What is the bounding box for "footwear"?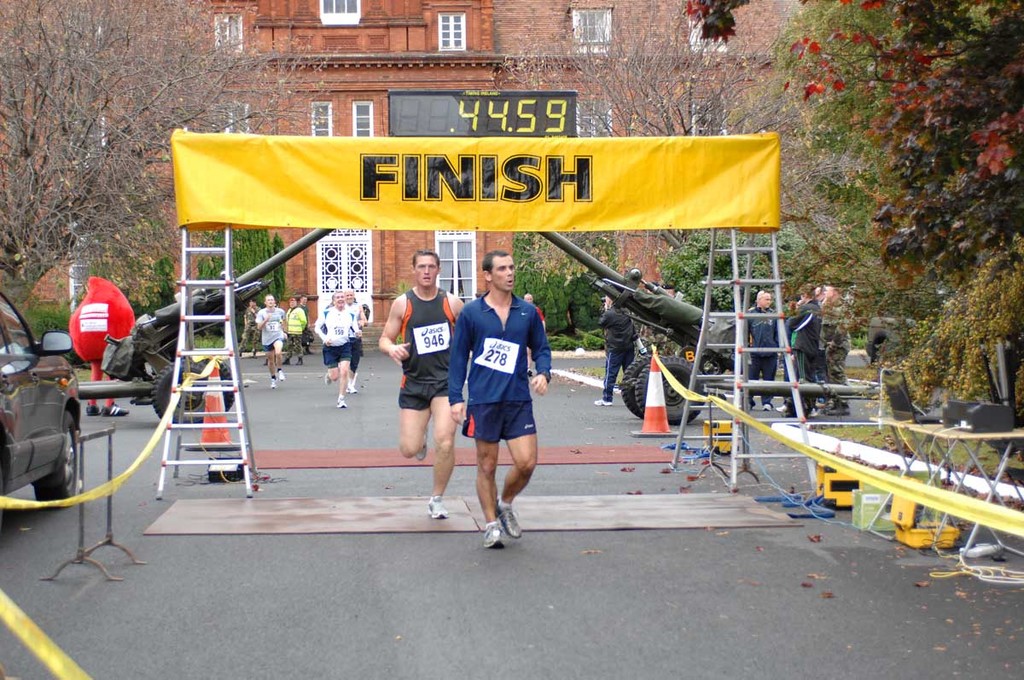
detection(777, 404, 784, 416).
